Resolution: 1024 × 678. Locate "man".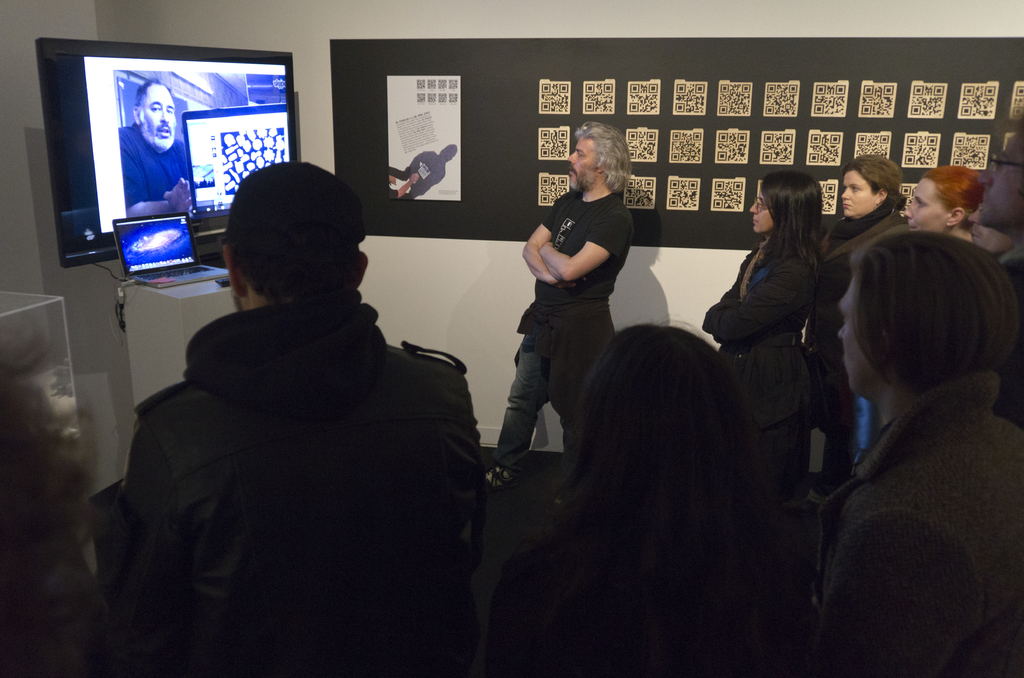
locate(815, 221, 1023, 677).
